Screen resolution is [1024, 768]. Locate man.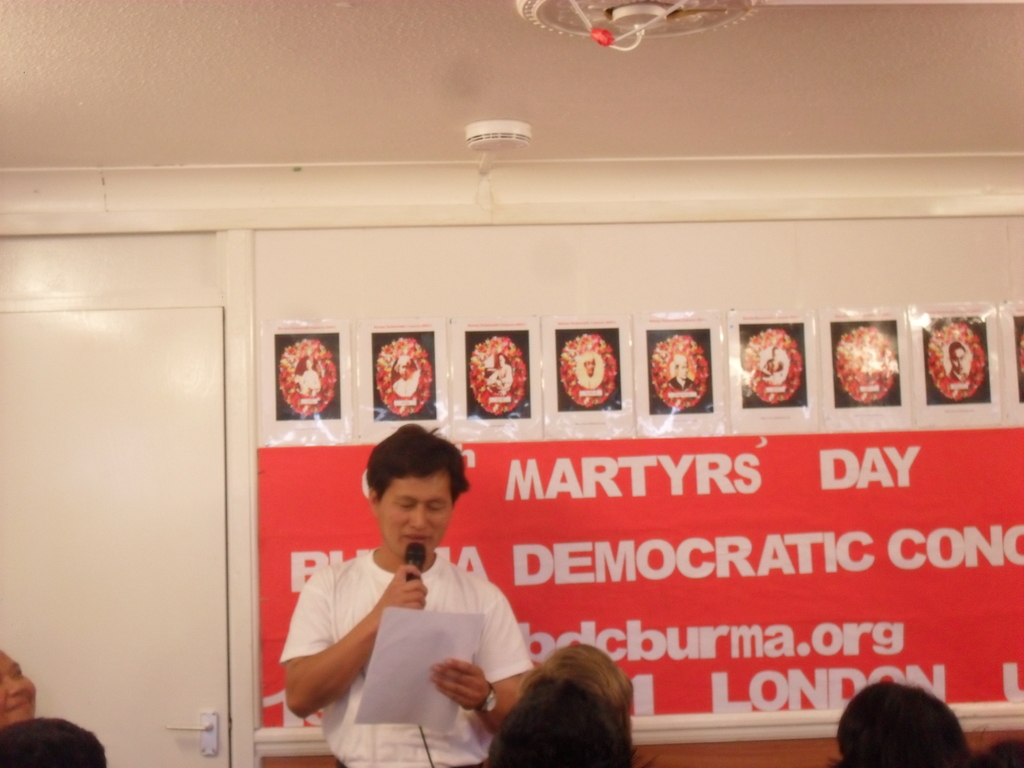
{"x1": 289, "y1": 427, "x2": 543, "y2": 739}.
